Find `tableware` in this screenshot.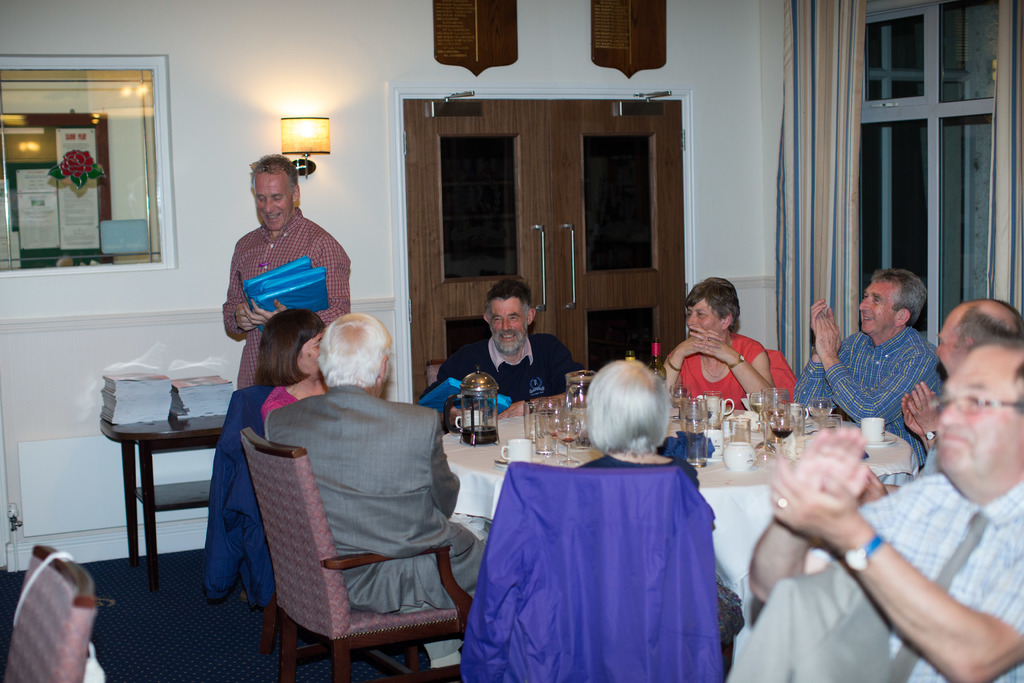
The bounding box for `tableware` is box=[808, 398, 831, 423].
